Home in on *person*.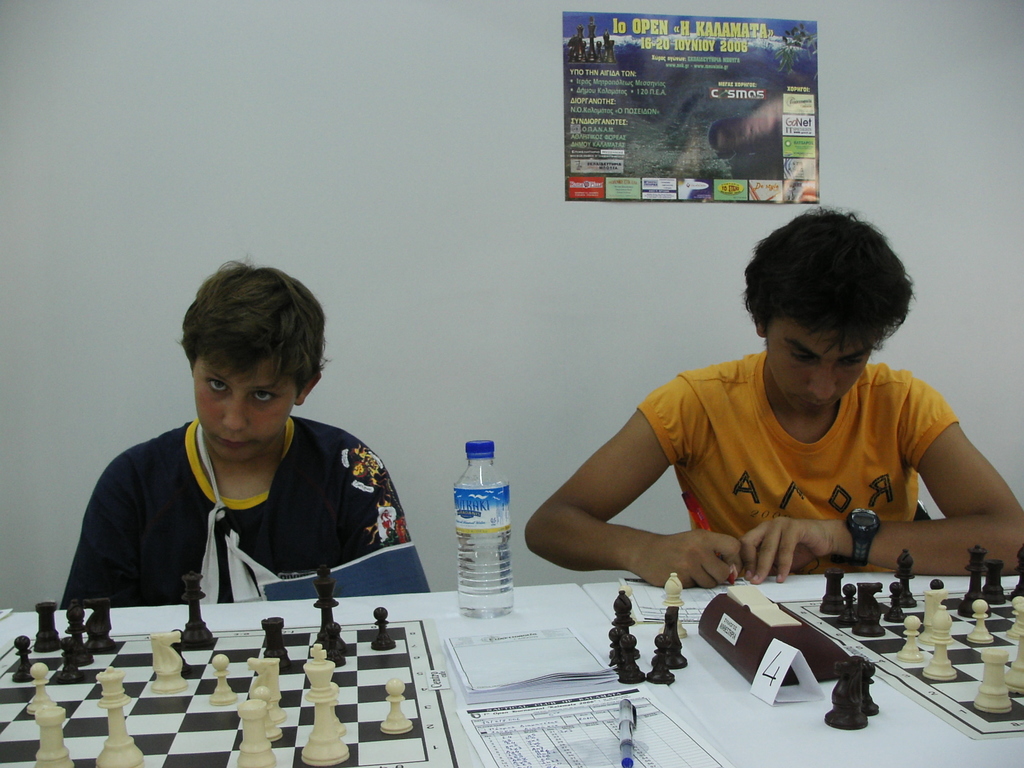
Homed in at <region>56, 256, 409, 610</region>.
